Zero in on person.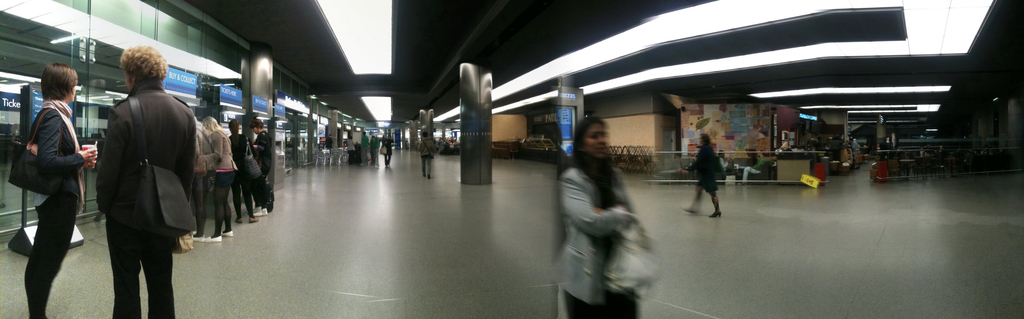
Zeroed in: [678,131,724,220].
